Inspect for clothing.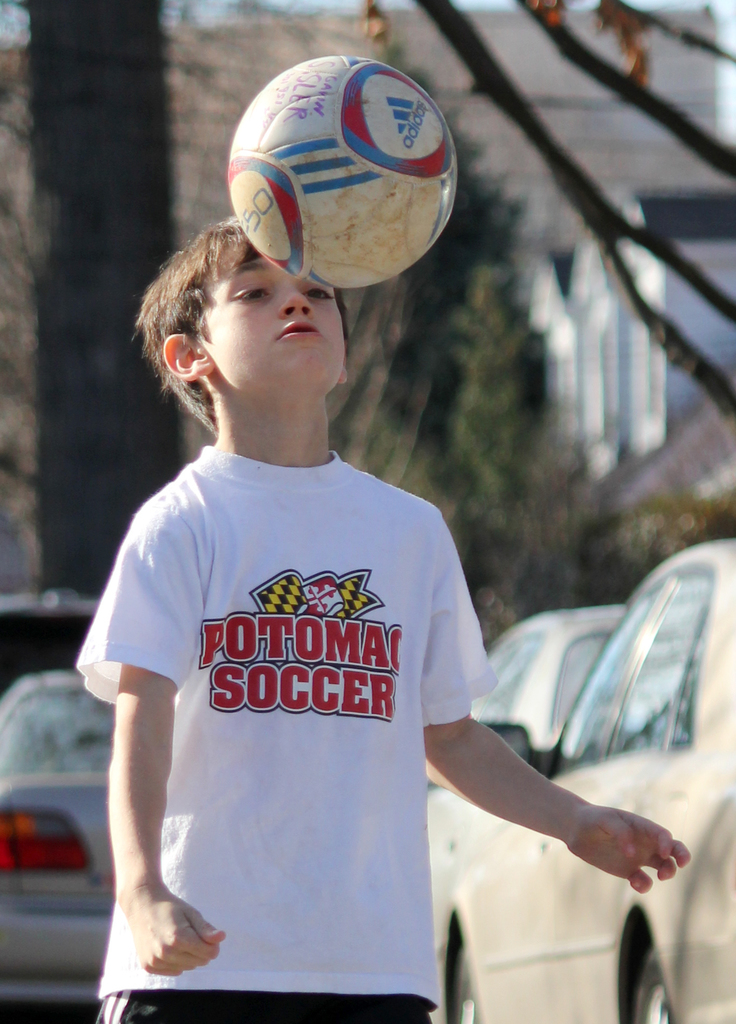
Inspection: rect(84, 416, 499, 982).
